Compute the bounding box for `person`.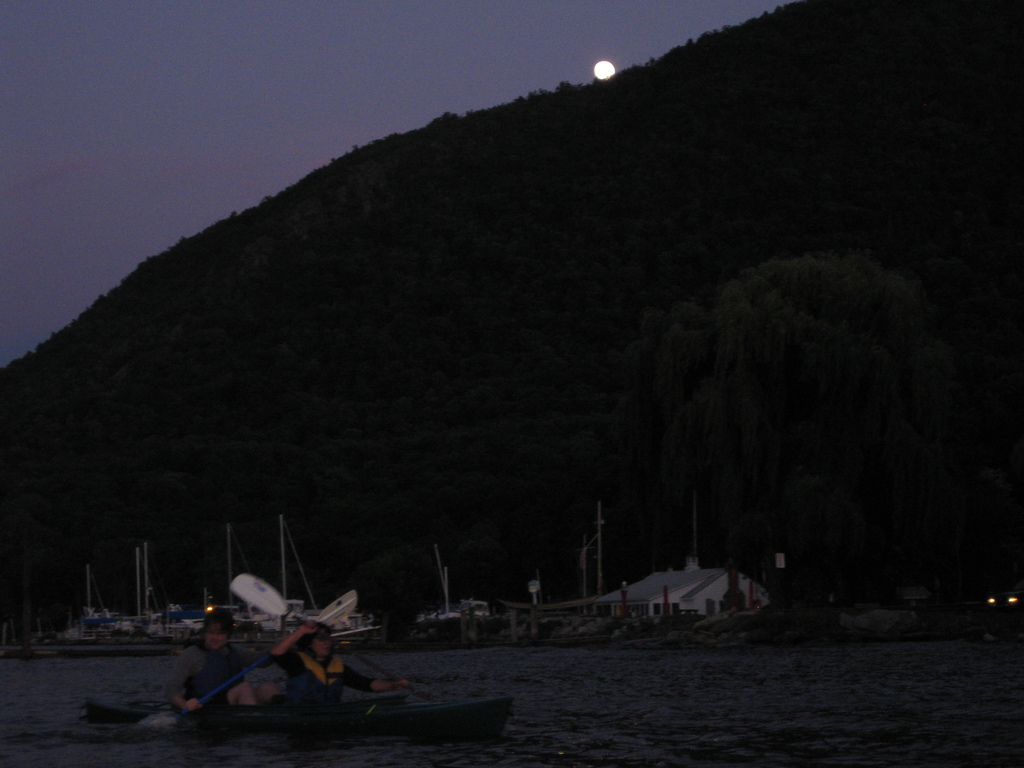
locate(185, 600, 256, 732).
